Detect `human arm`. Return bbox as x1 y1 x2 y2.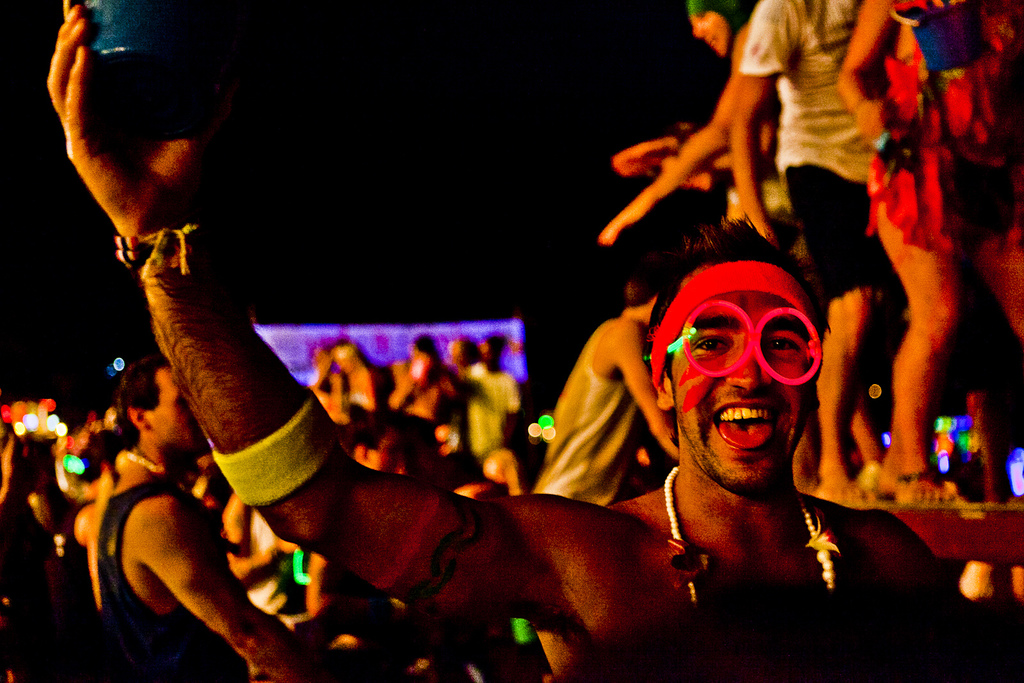
136 492 299 682.
